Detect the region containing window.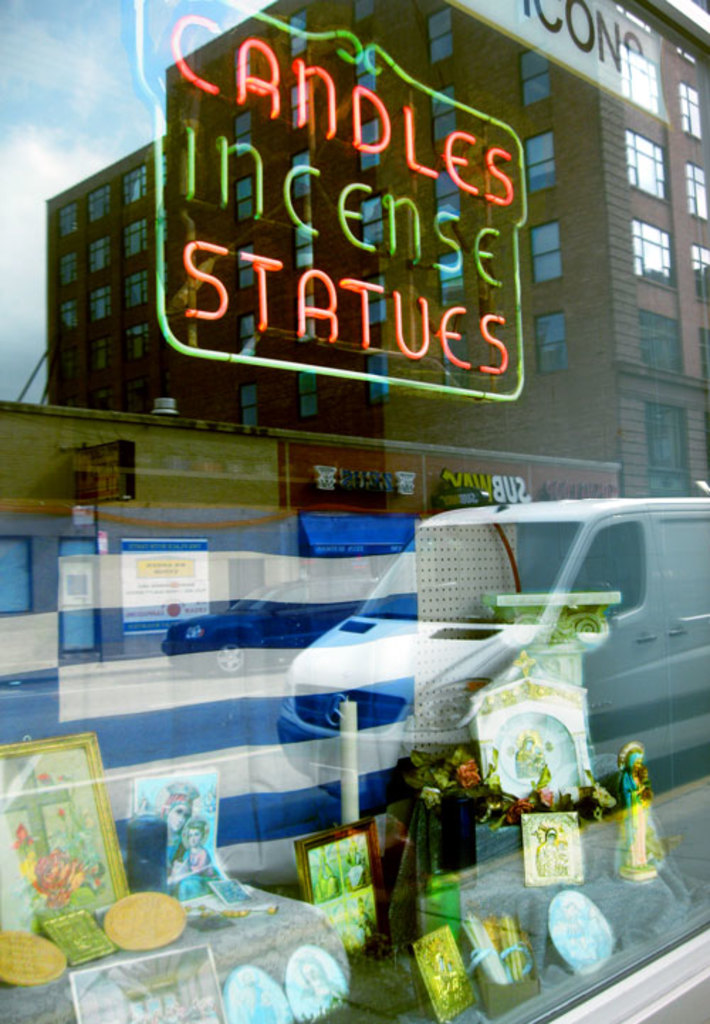
(left=361, top=115, right=378, bottom=170).
